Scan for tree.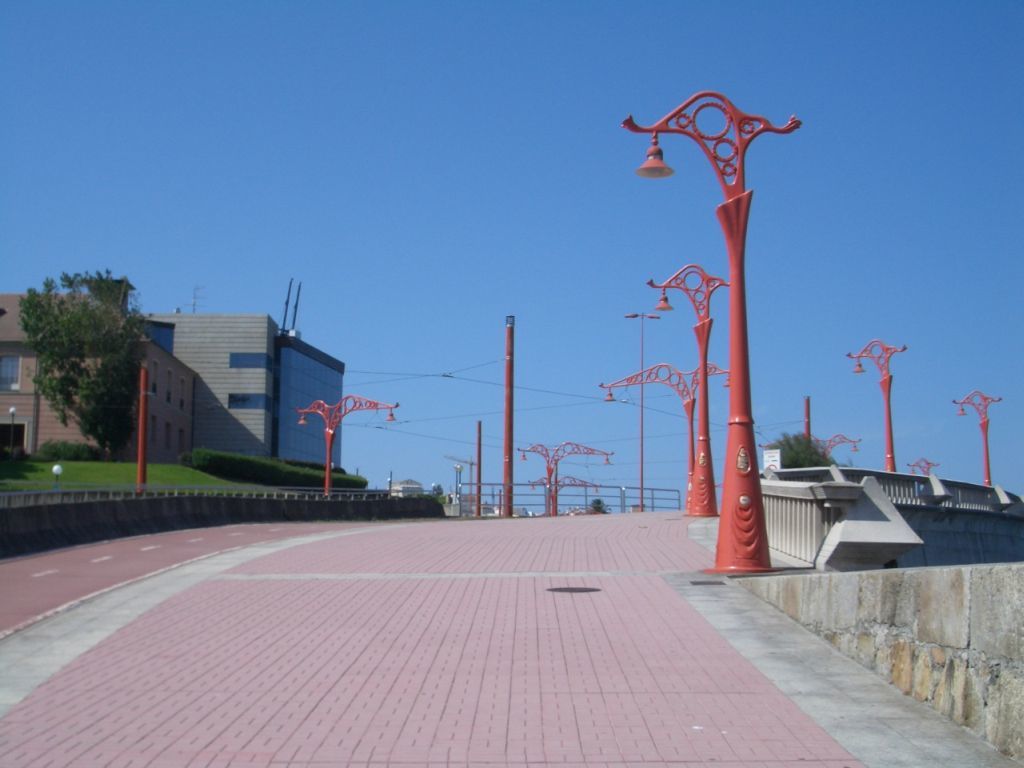
Scan result: (x1=22, y1=242, x2=140, y2=469).
